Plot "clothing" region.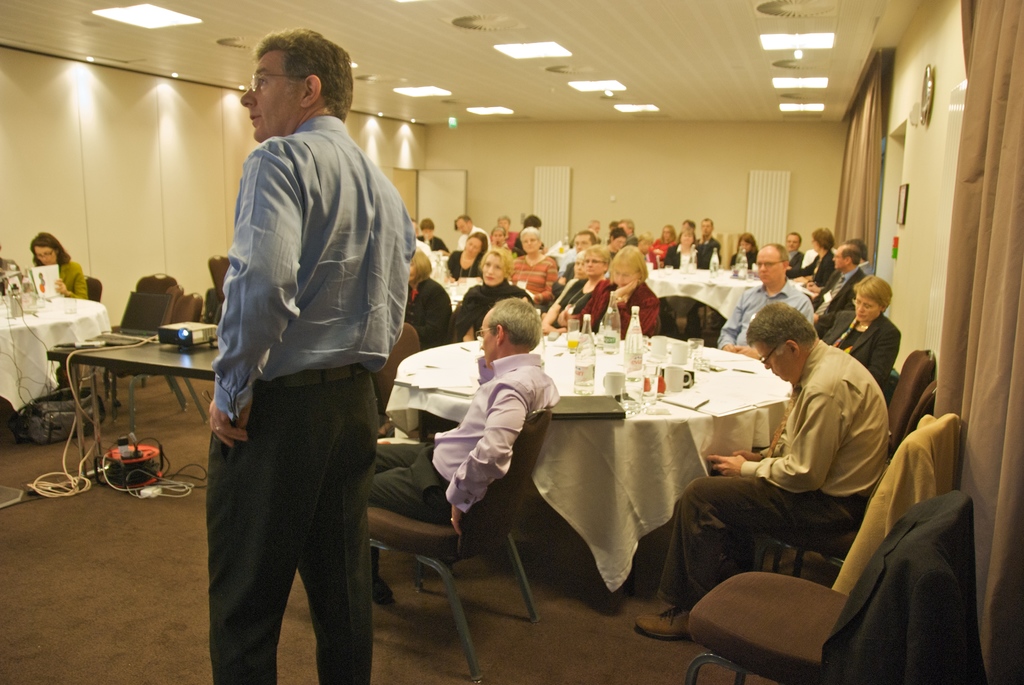
Plotted at Rect(571, 283, 659, 341).
